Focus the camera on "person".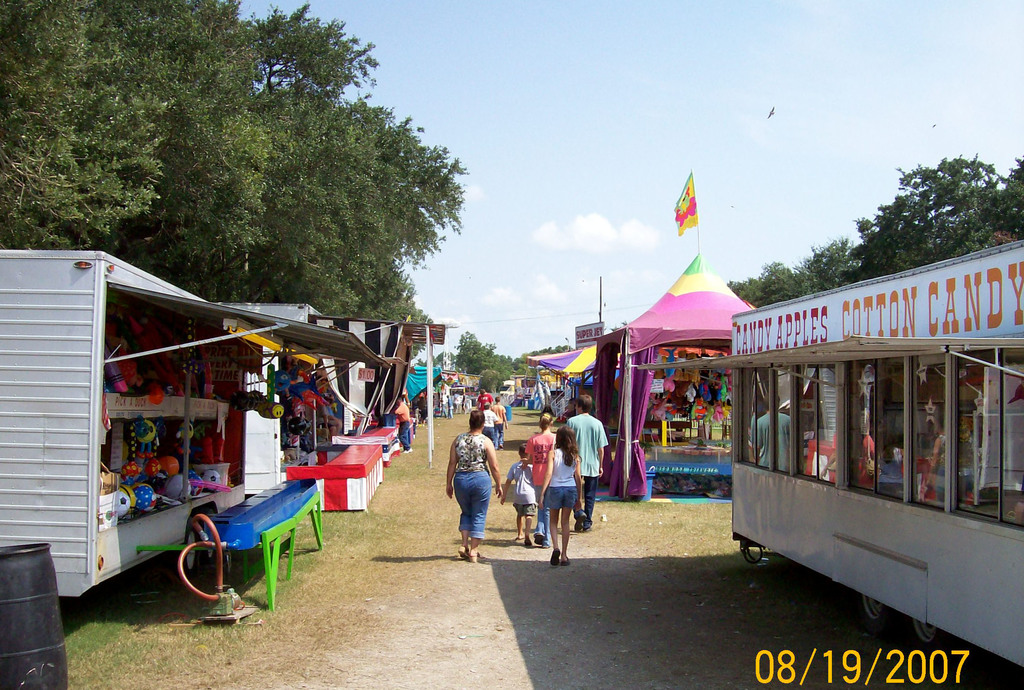
Focus region: 742:399:794:470.
